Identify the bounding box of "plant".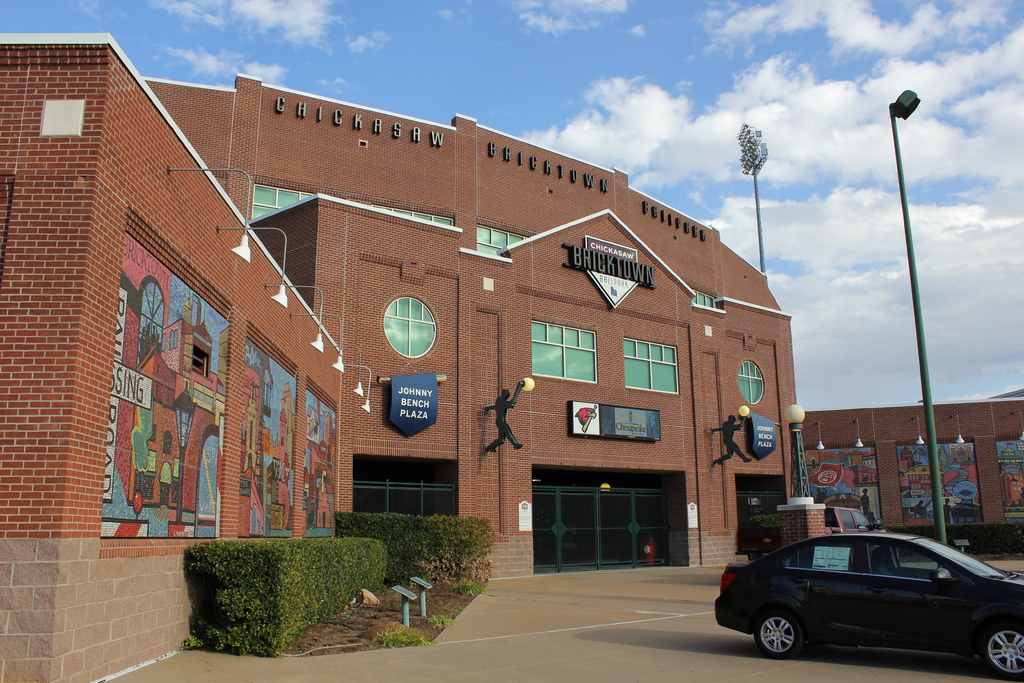
x1=179, y1=547, x2=381, y2=661.
